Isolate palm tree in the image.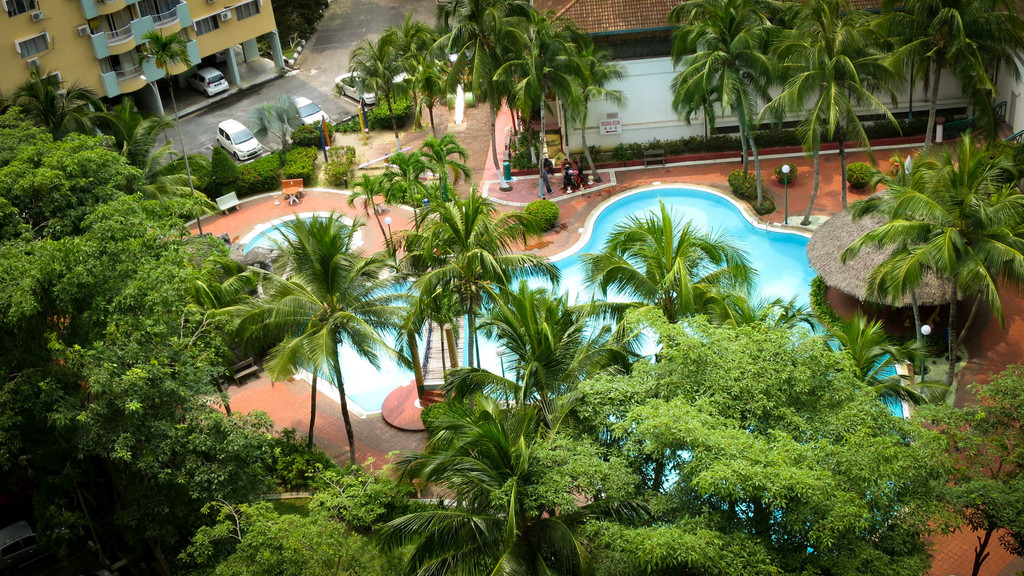
Isolated region: [664,38,767,148].
